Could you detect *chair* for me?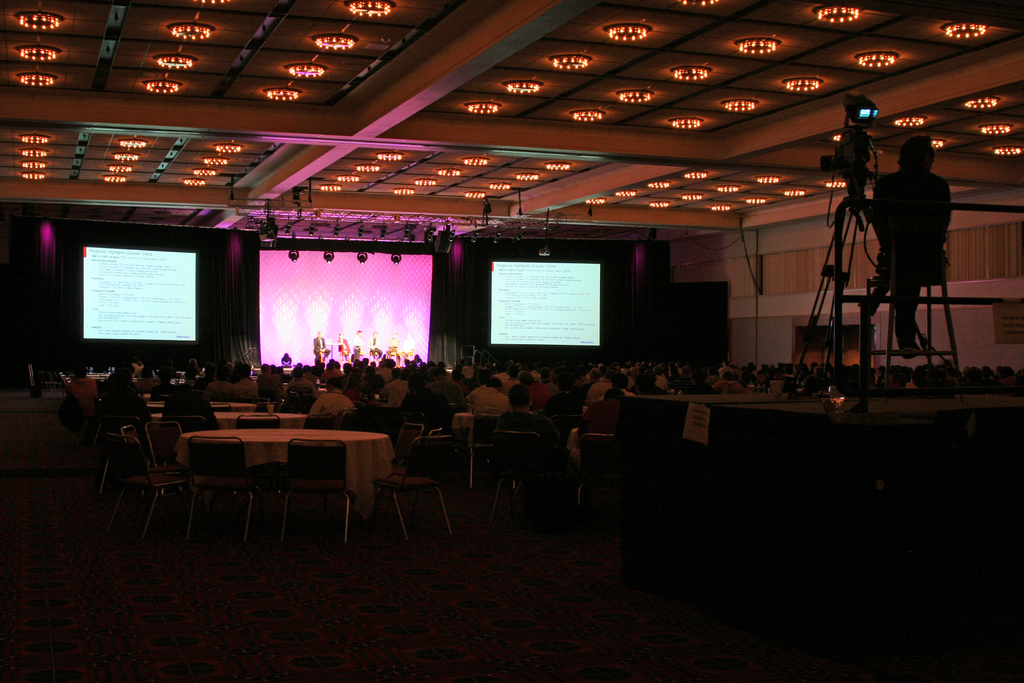
Detection result: left=372, top=436, right=456, bottom=543.
